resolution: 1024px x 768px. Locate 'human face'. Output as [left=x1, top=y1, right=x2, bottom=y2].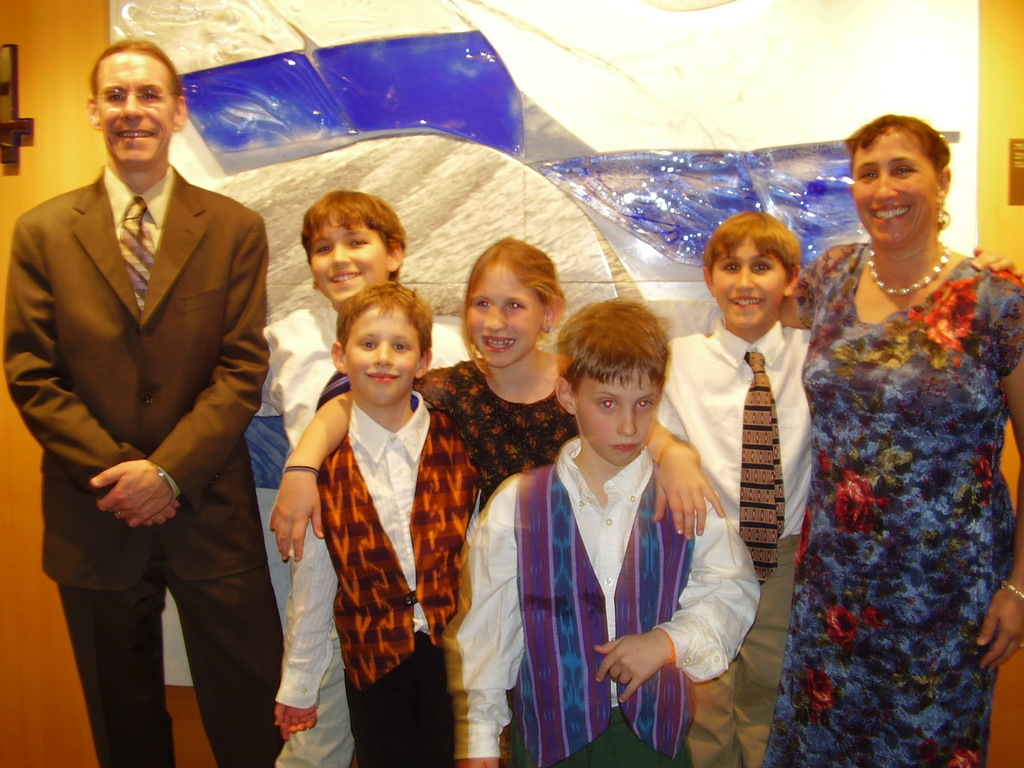
[left=307, top=213, right=387, bottom=308].
